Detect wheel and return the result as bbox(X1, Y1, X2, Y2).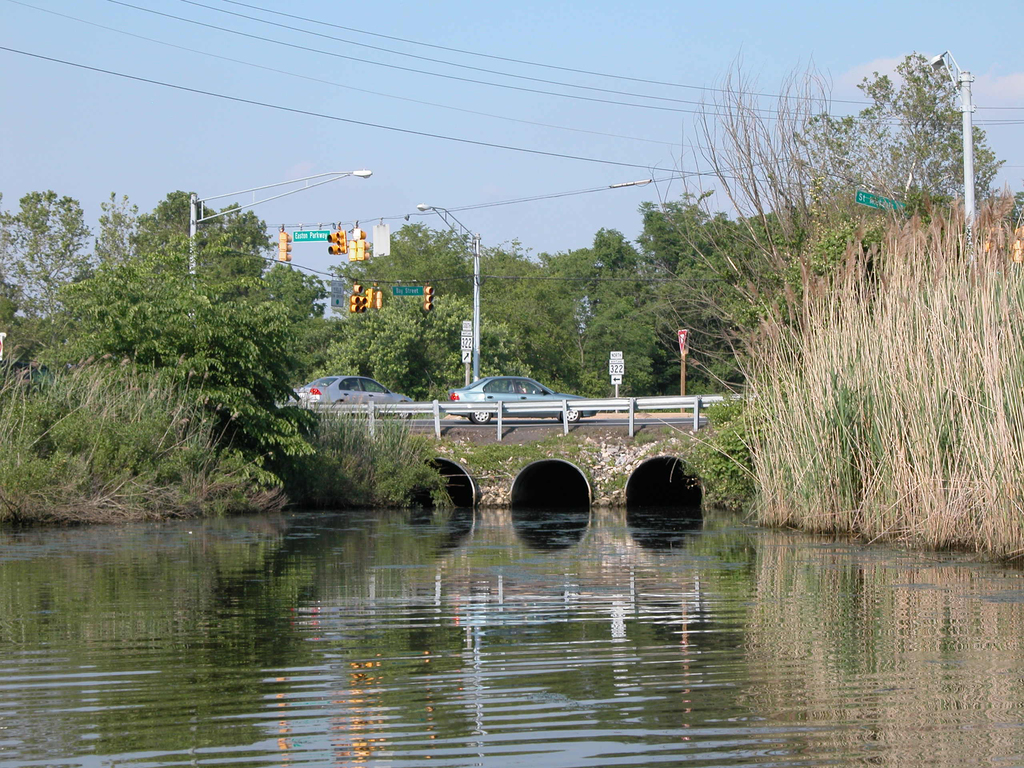
bbox(396, 412, 410, 420).
